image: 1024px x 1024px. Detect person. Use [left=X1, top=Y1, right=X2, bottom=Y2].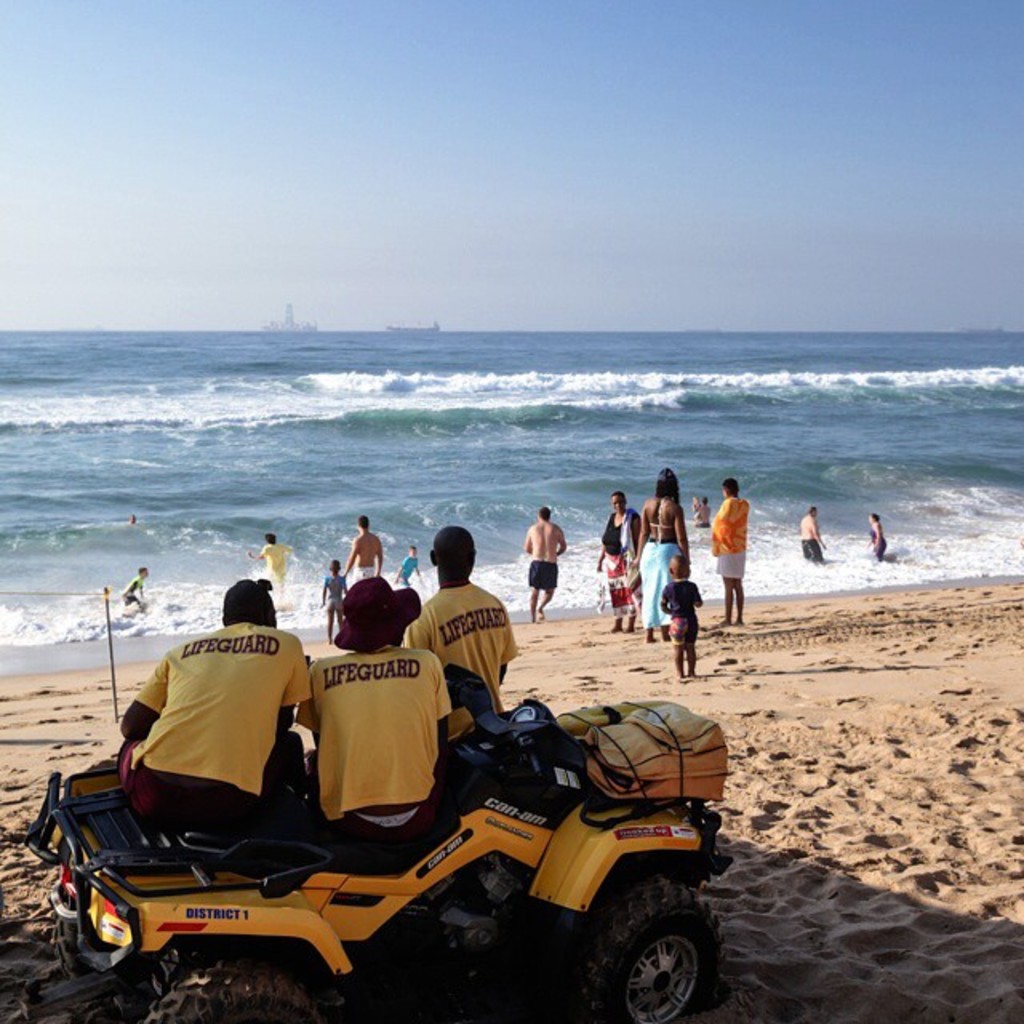
[left=595, top=493, right=648, bottom=635].
